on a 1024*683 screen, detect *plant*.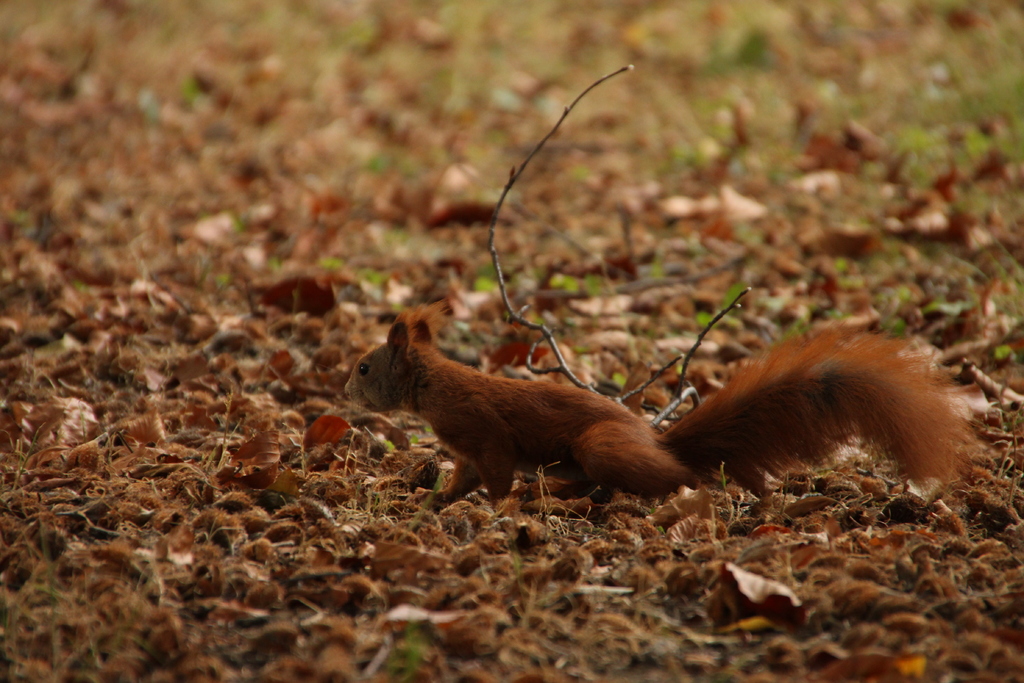
(888,125,933,188).
